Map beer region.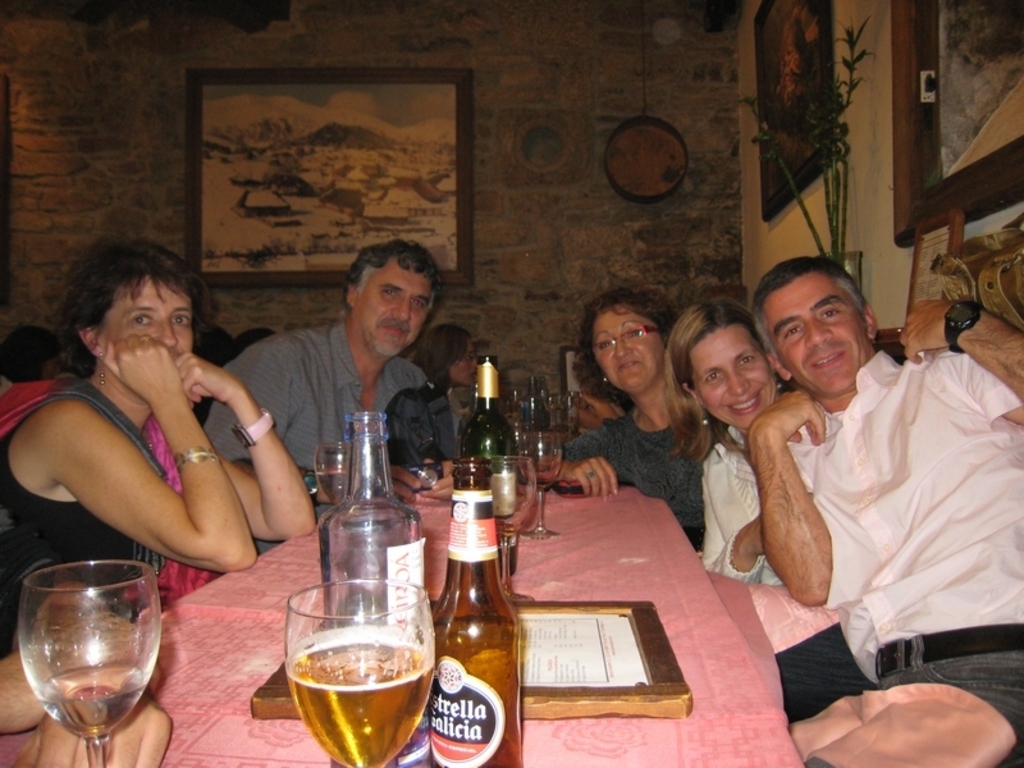
Mapped to rect(426, 453, 521, 767).
